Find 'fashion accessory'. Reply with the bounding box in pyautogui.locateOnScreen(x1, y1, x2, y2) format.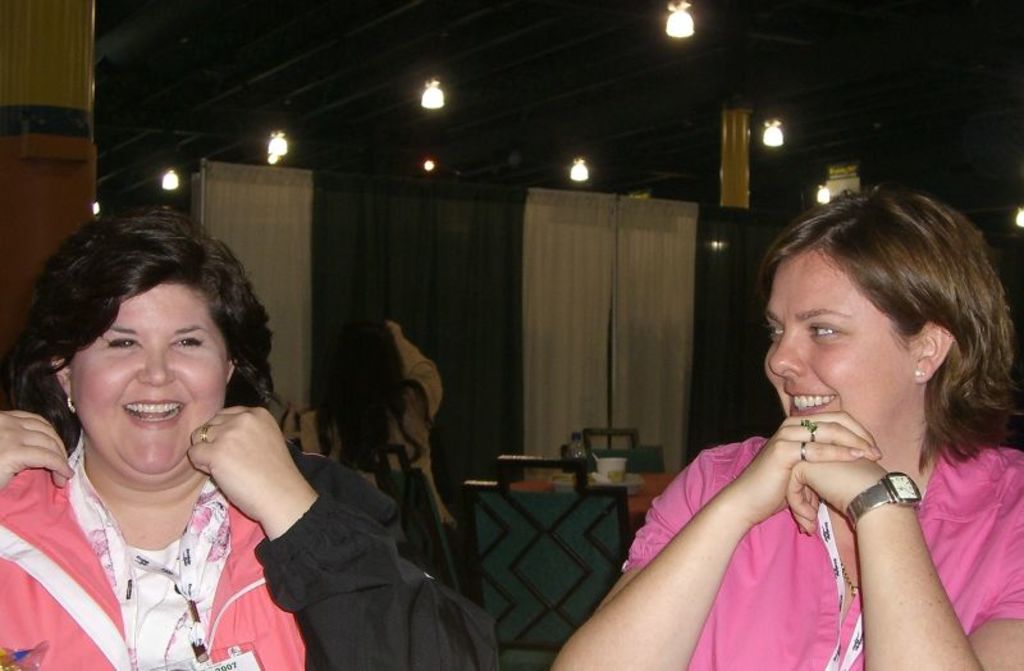
pyautogui.locateOnScreen(836, 562, 858, 593).
